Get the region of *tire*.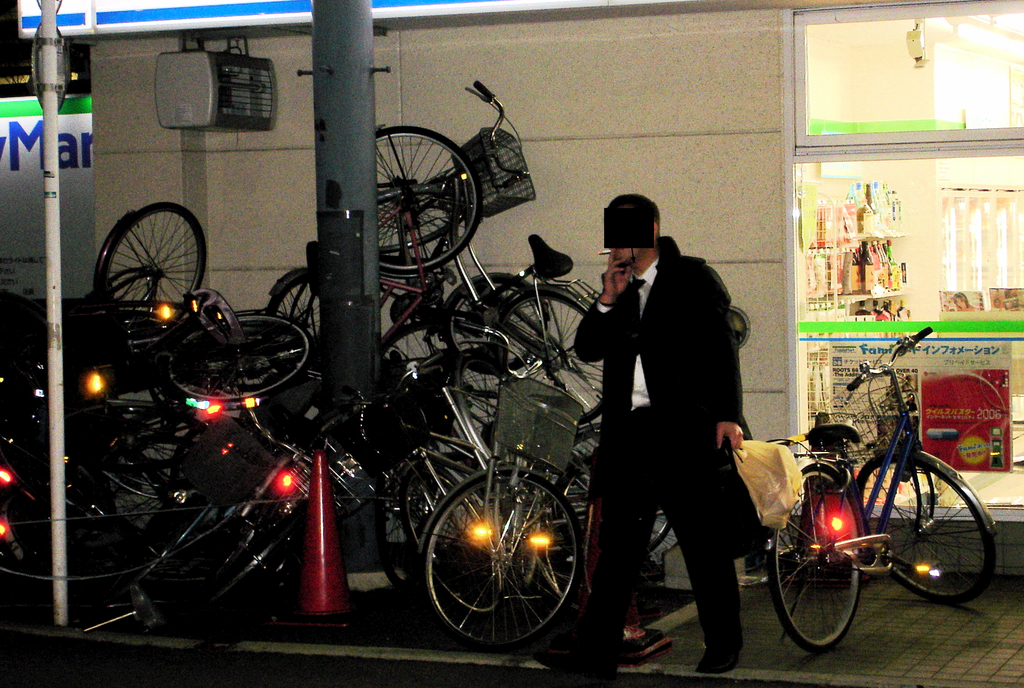
<region>857, 455, 995, 602</region>.
